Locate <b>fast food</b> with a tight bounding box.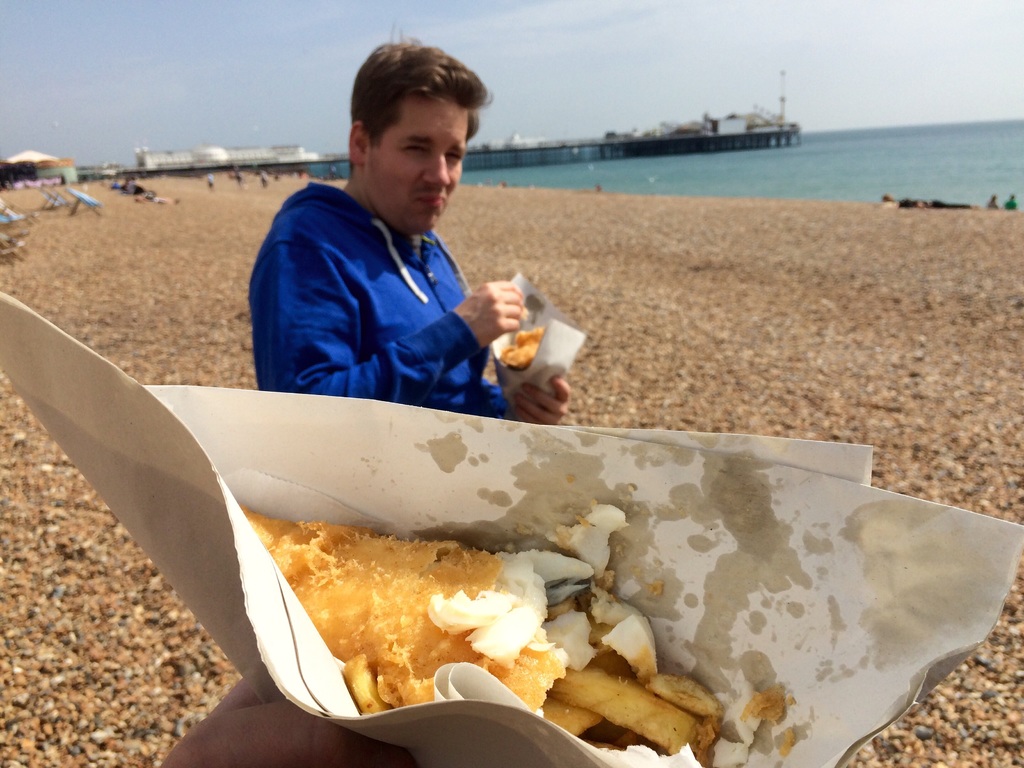
[520,663,736,767].
